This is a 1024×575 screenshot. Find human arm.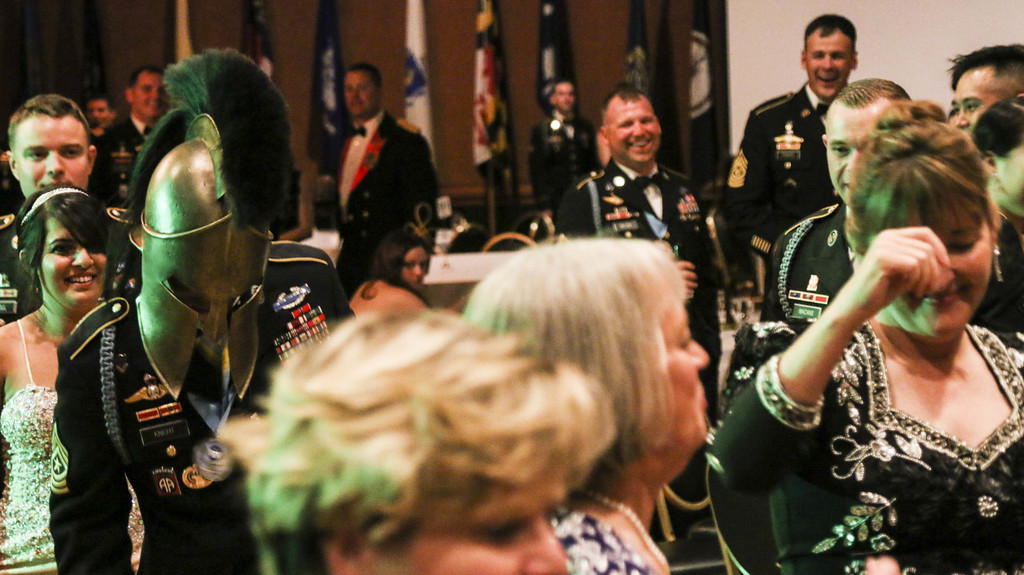
Bounding box: {"left": 37, "top": 306, "right": 142, "bottom": 574}.
